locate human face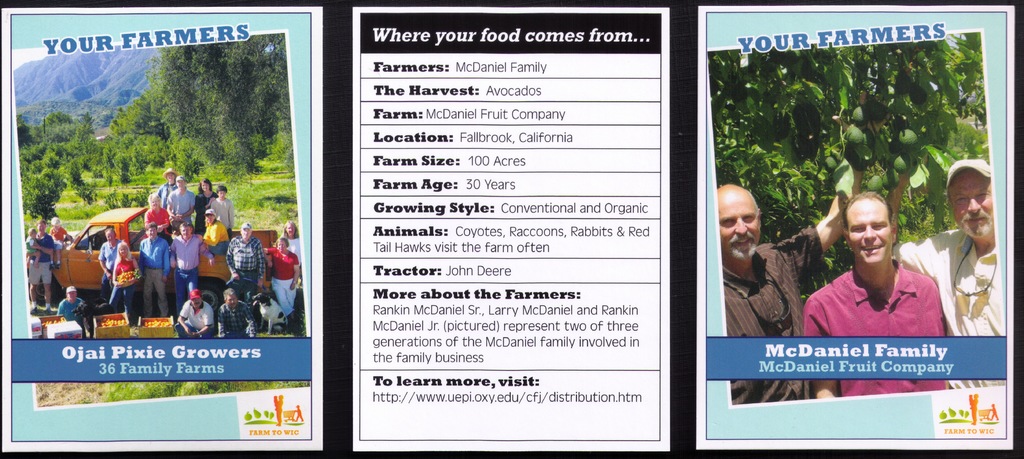
[x1=168, y1=172, x2=175, y2=180]
